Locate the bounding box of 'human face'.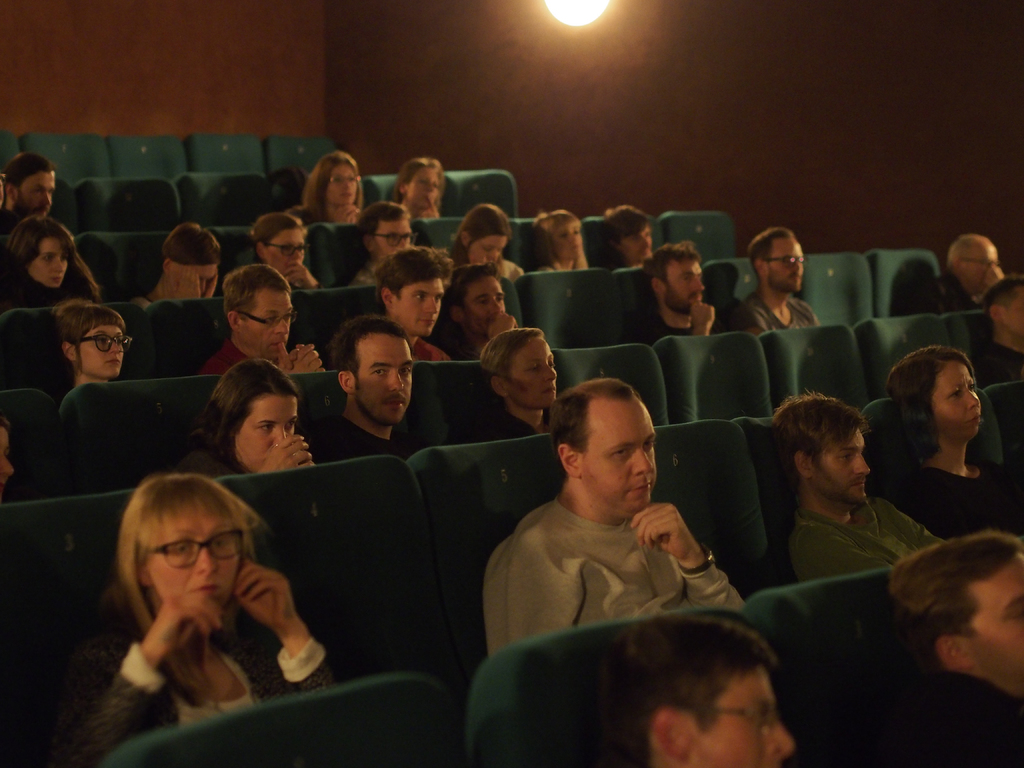
Bounding box: 509:336:556:401.
